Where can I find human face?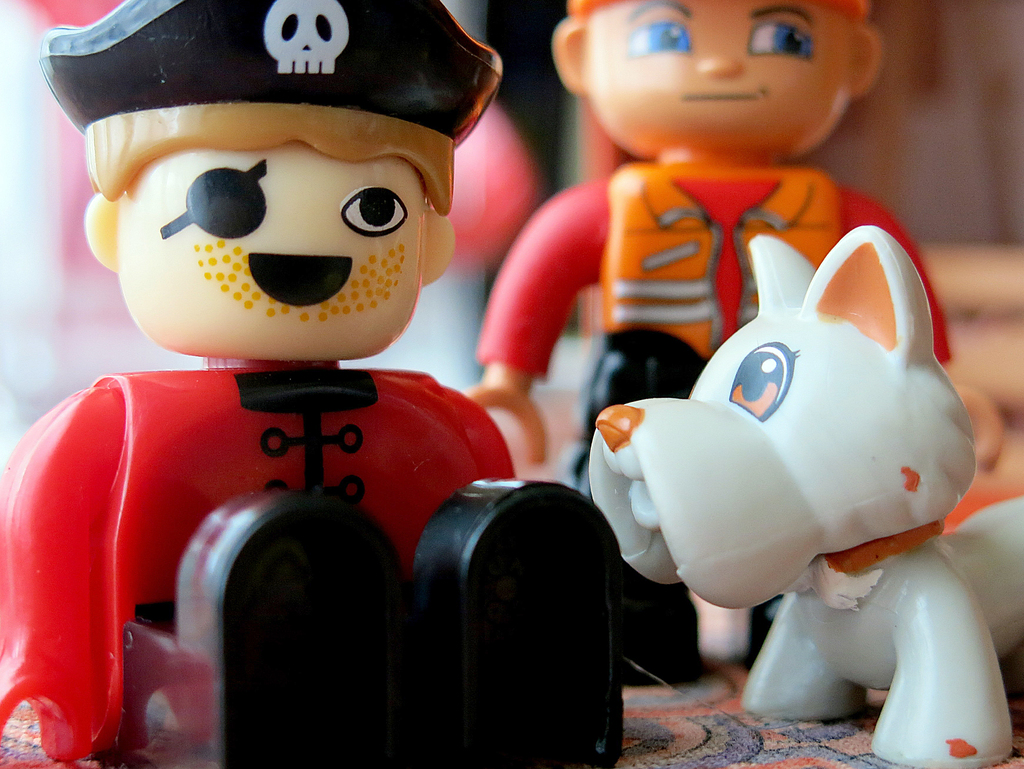
You can find it at l=580, t=0, r=856, b=152.
